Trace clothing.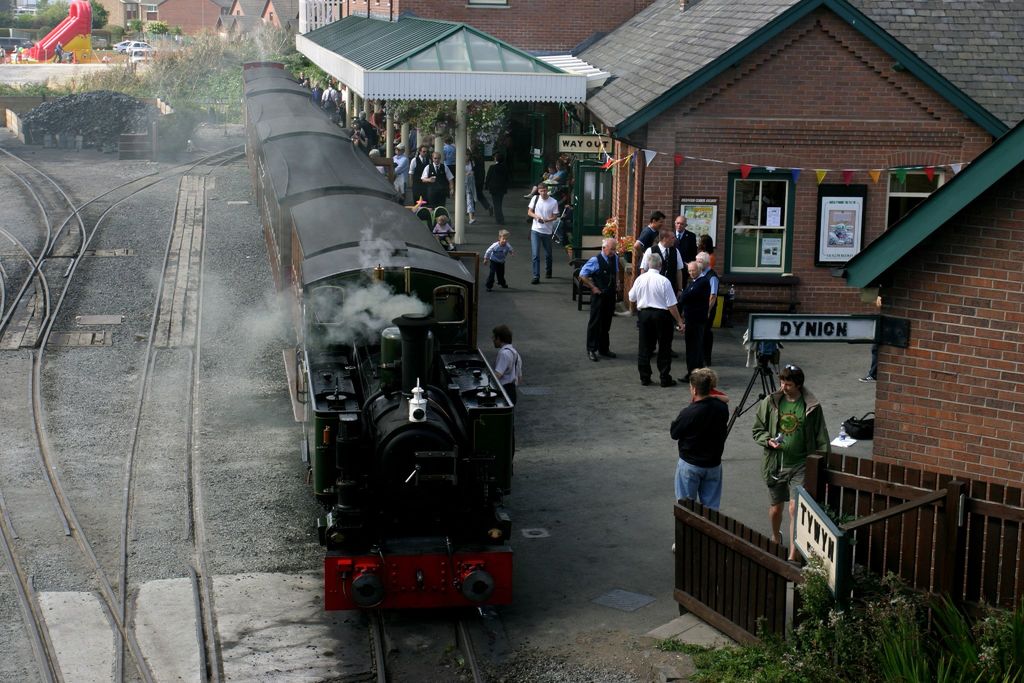
Traced to l=548, t=163, r=563, b=186.
